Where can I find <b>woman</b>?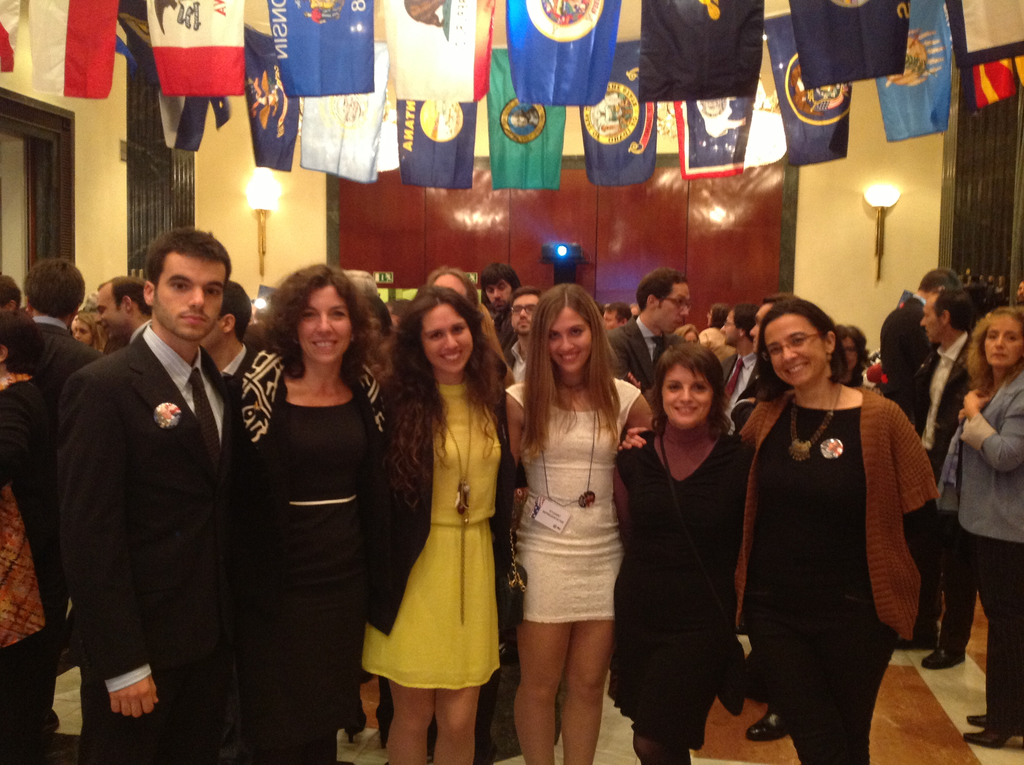
You can find it at [500,282,664,764].
